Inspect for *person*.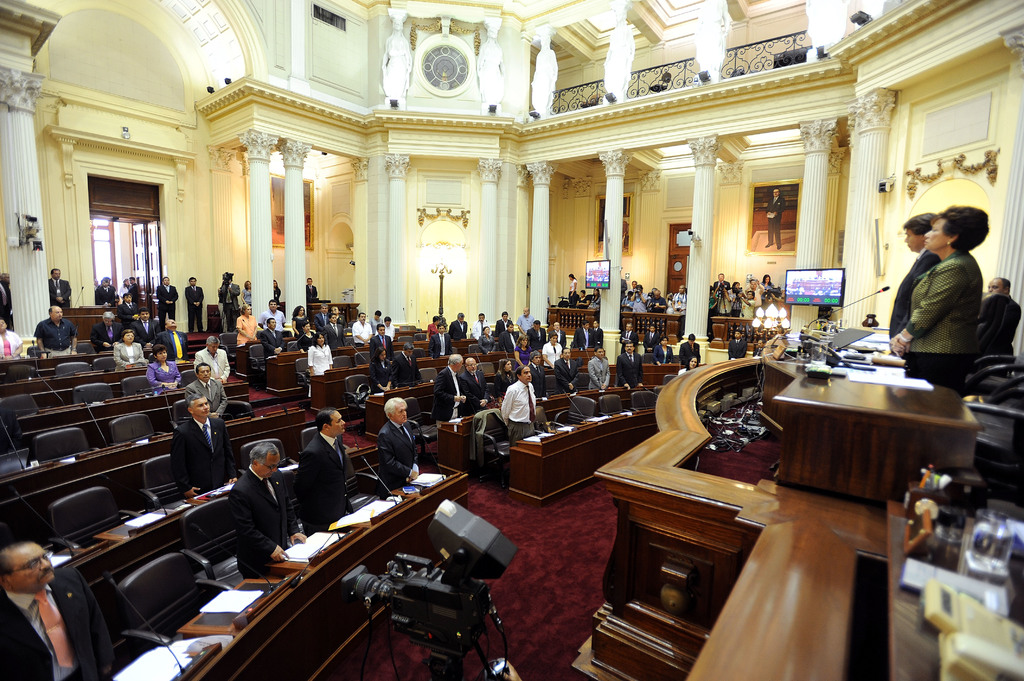
Inspection: {"left": 184, "top": 364, "right": 229, "bottom": 420}.
